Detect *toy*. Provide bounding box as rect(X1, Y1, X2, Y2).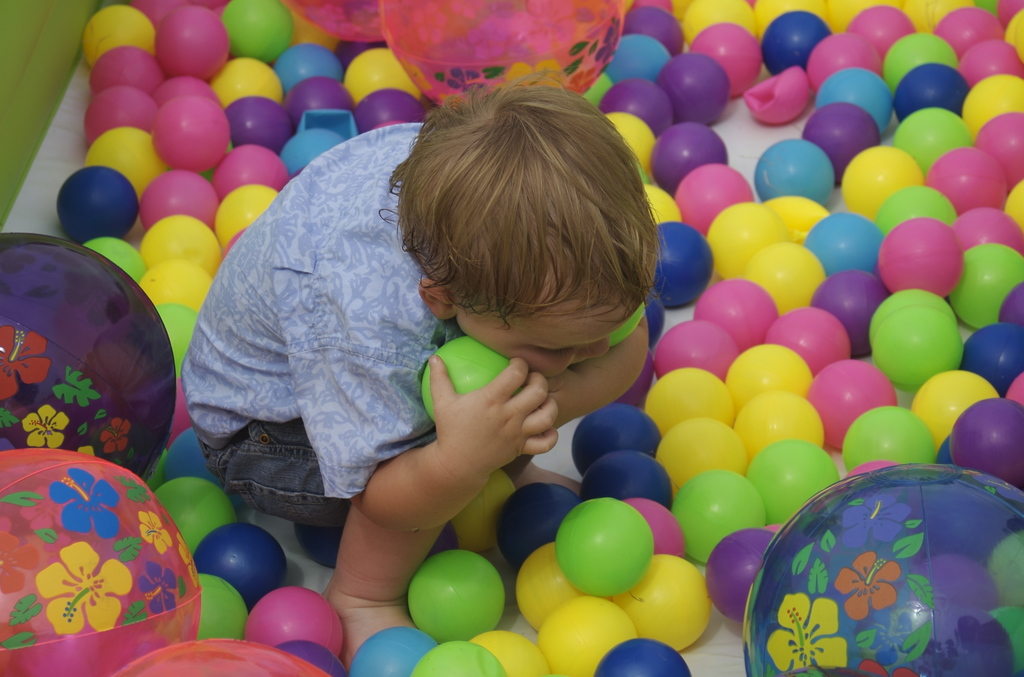
rect(650, 218, 716, 311).
